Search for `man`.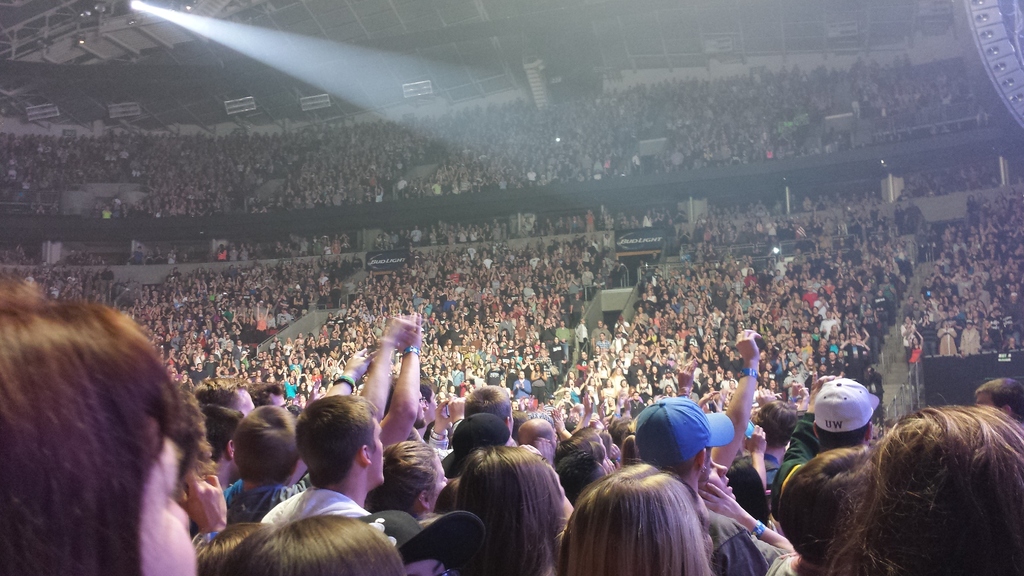
Found at rect(632, 394, 795, 575).
